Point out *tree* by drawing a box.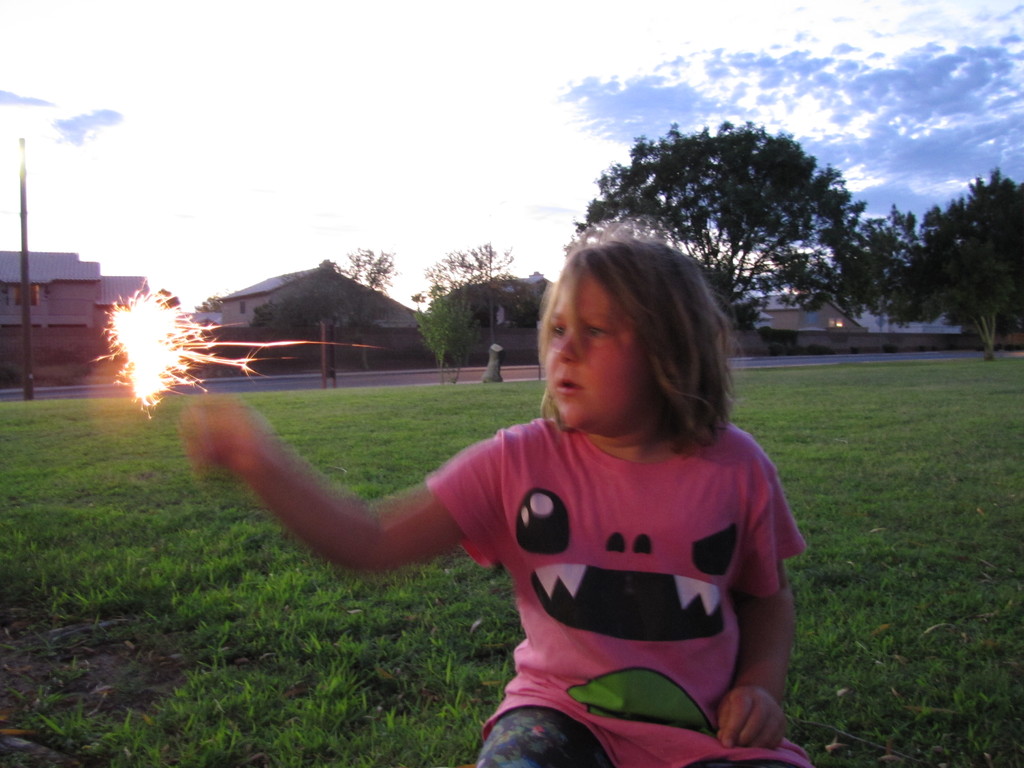
884, 165, 1023, 357.
